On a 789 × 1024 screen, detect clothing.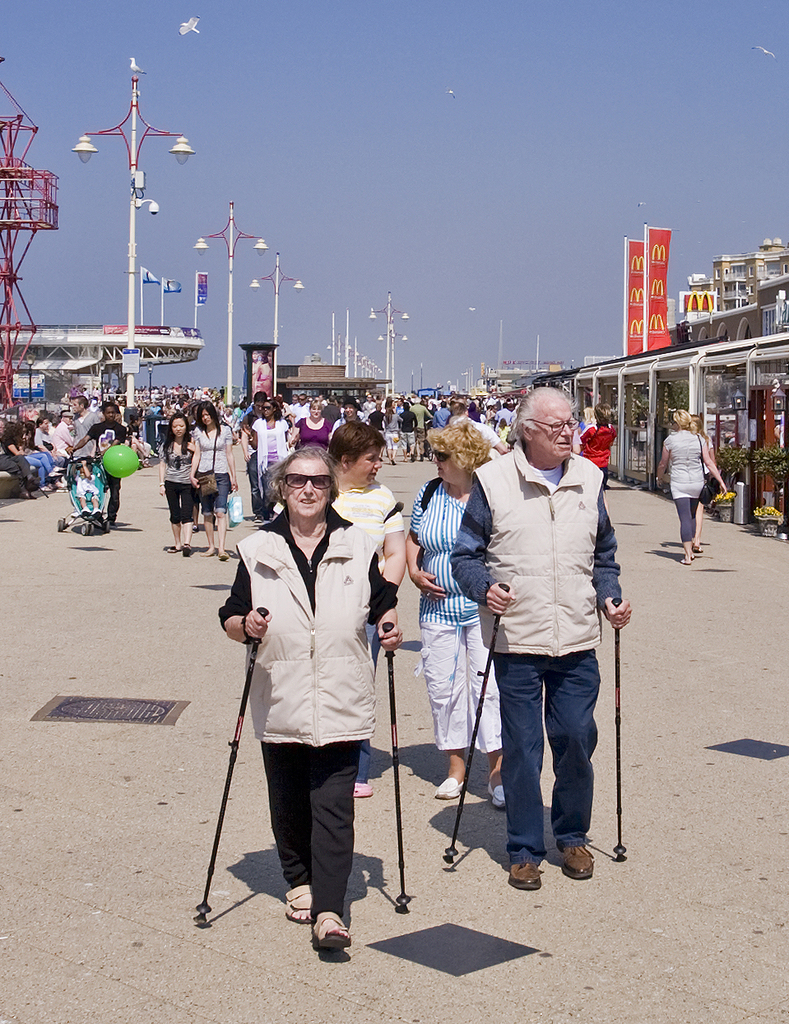
<region>573, 421, 614, 477</region>.
